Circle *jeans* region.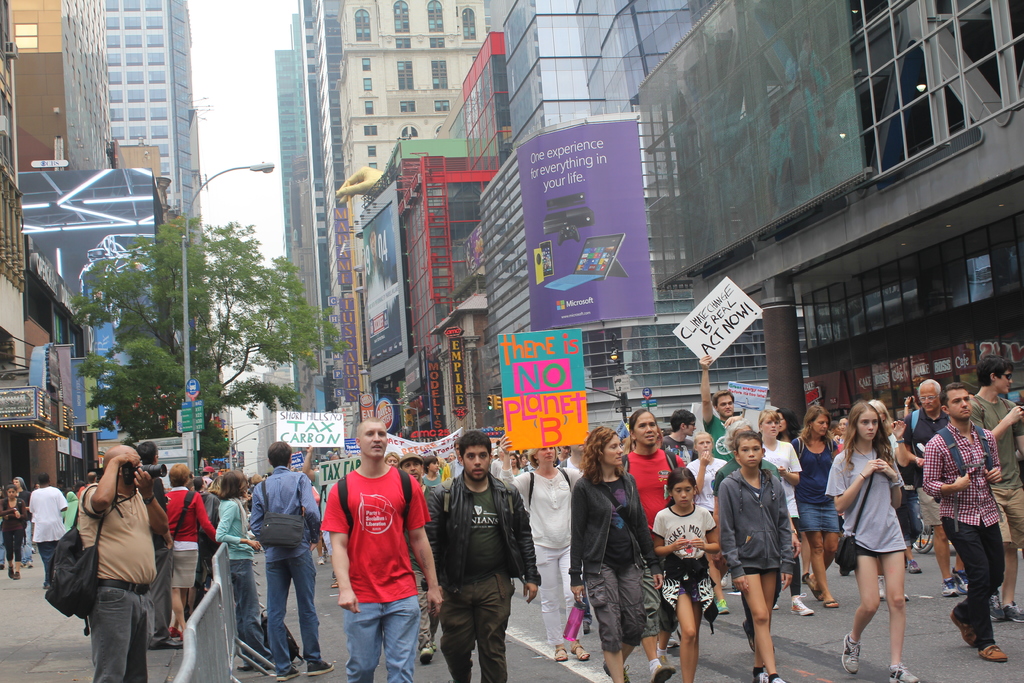
Region: 26:522:38:561.
